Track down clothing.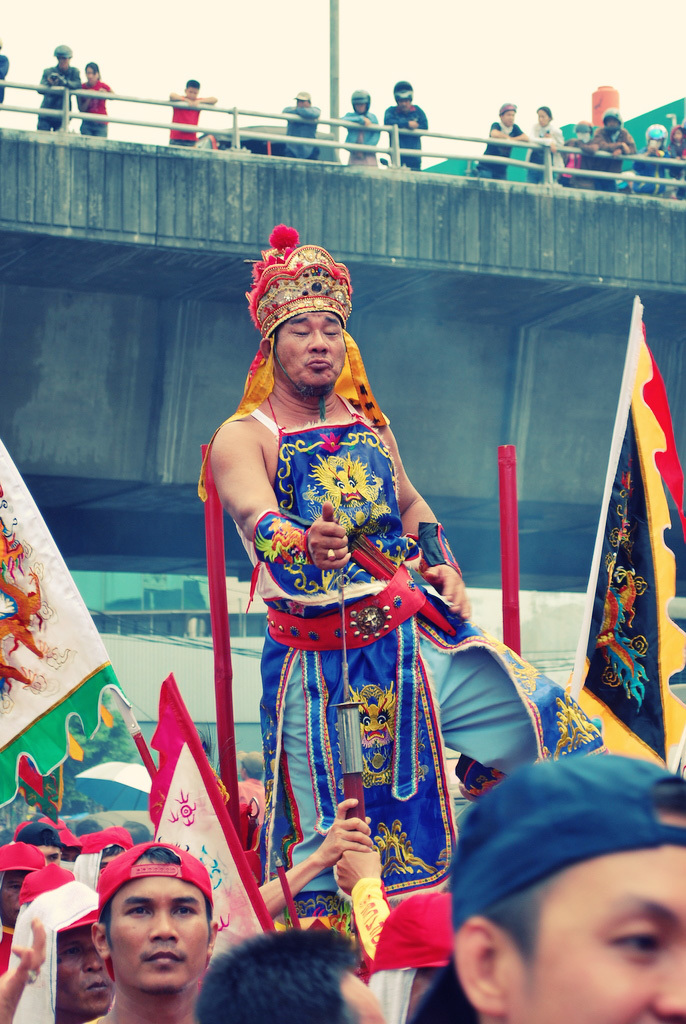
Tracked to [left=344, top=110, right=379, bottom=169].
